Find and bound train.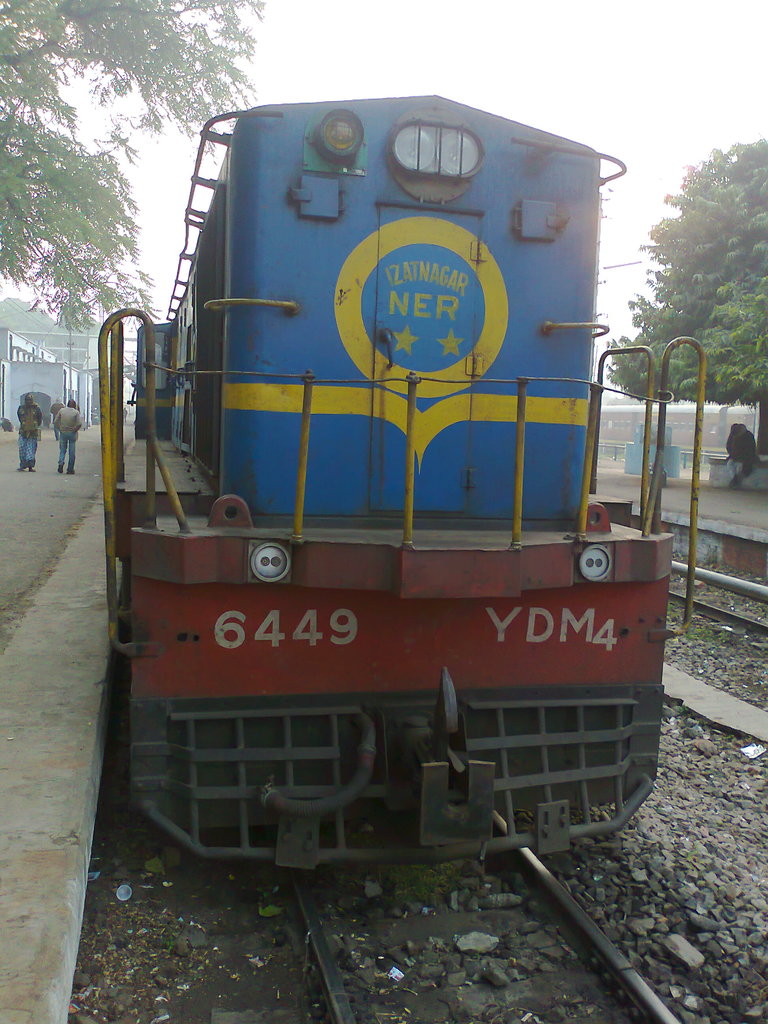
Bound: <region>95, 97, 708, 874</region>.
